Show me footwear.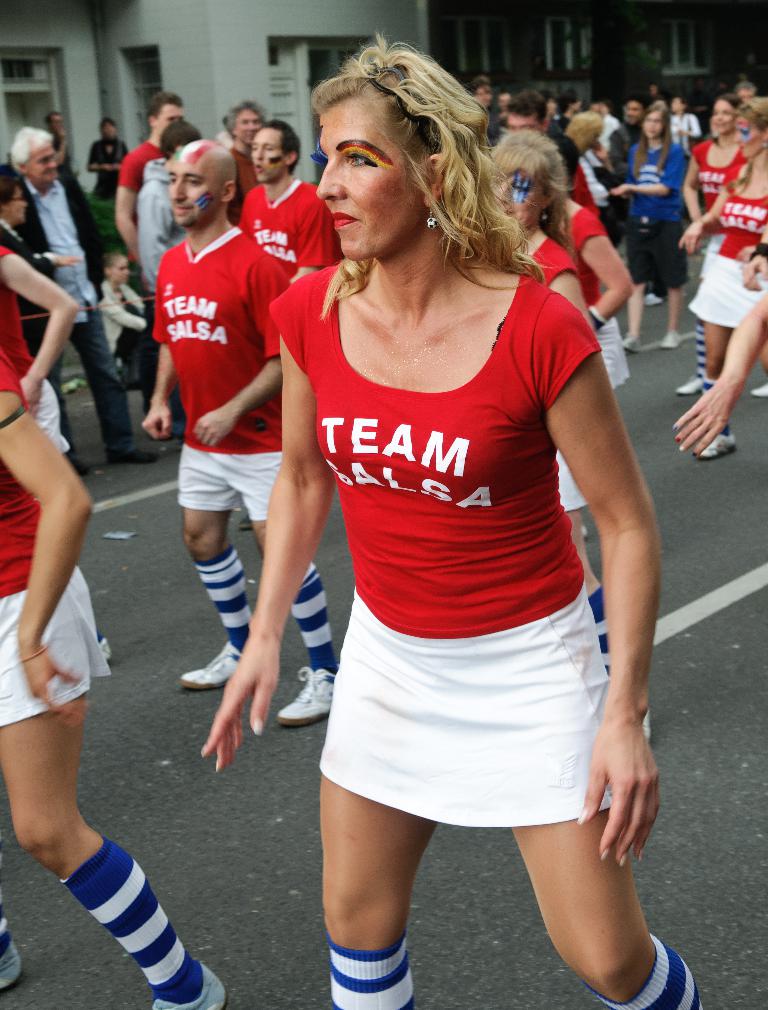
footwear is here: (left=271, top=658, right=343, bottom=733).
